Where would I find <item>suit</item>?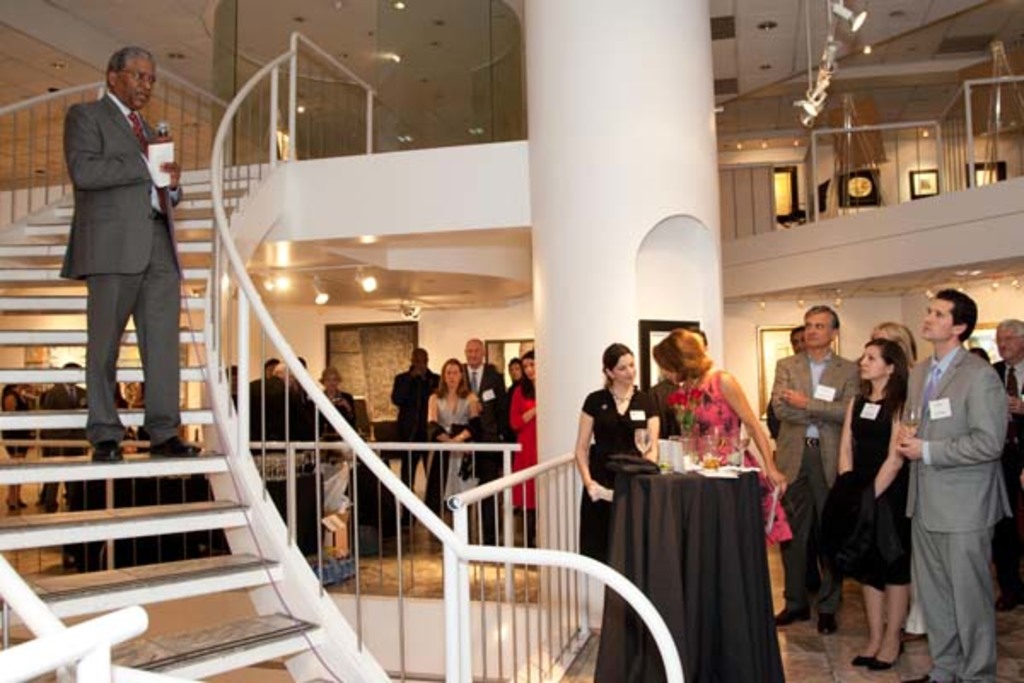
At x1=990 y1=357 x2=1017 y2=593.
